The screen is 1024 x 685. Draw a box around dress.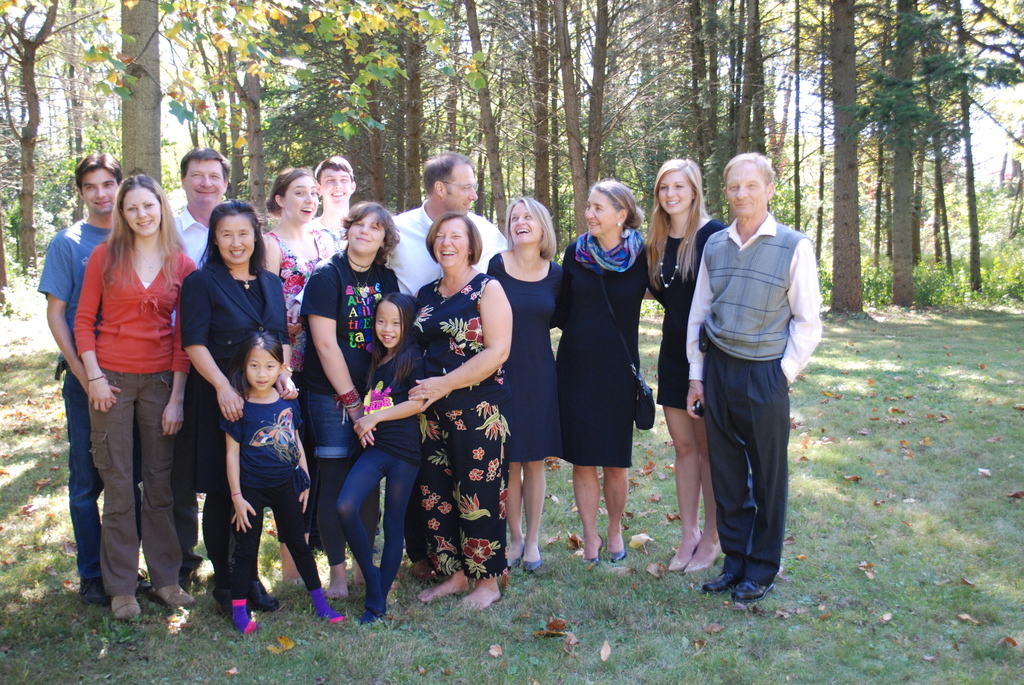
bbox(189, 278, 265, 492).
